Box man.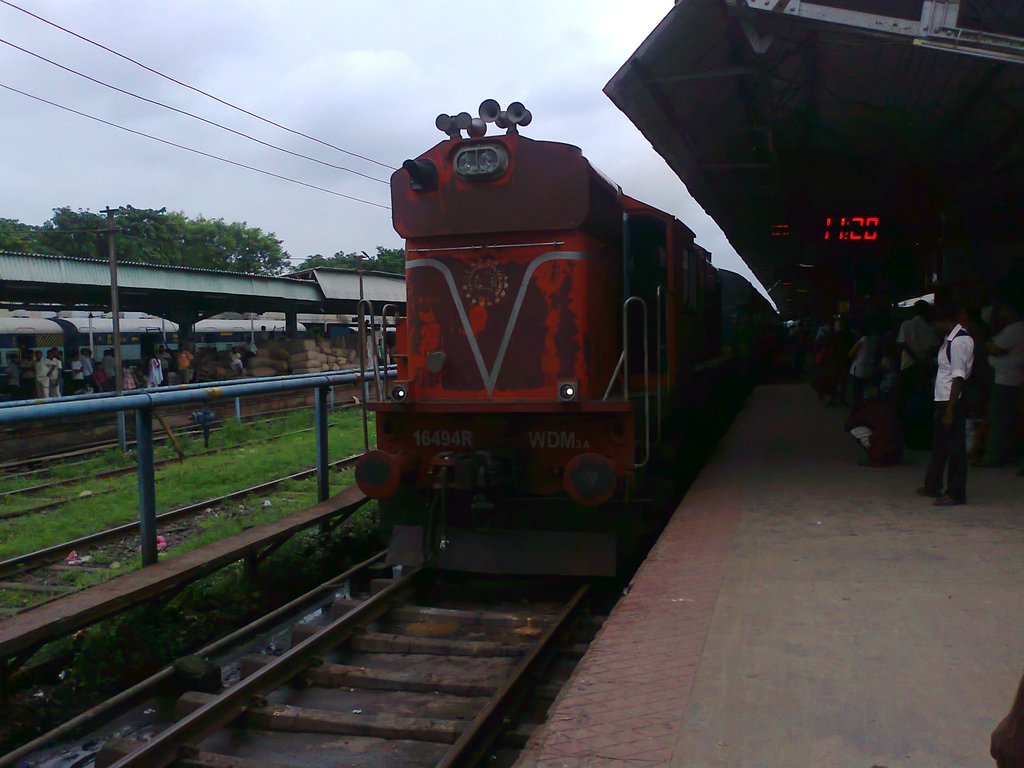
<region>82, 348, 94, 387</region>.
